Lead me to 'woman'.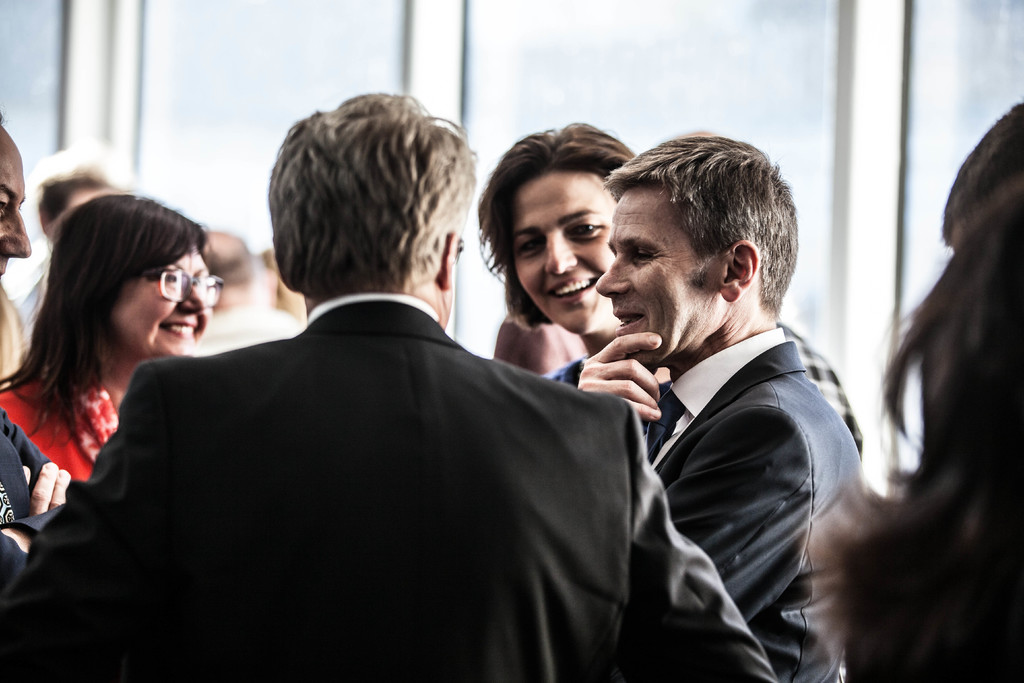
Lead to {"left": 480, "top": 120, "right": 635, "bottom": 382}.
